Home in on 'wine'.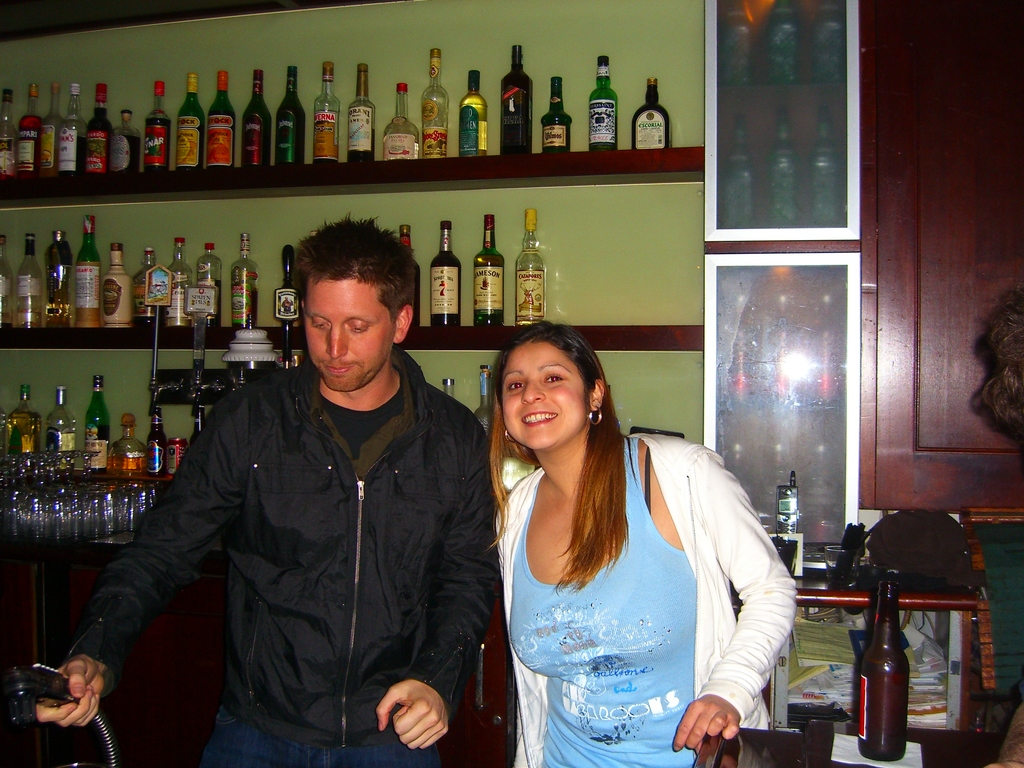
Homed in at 543 74 574 152.
